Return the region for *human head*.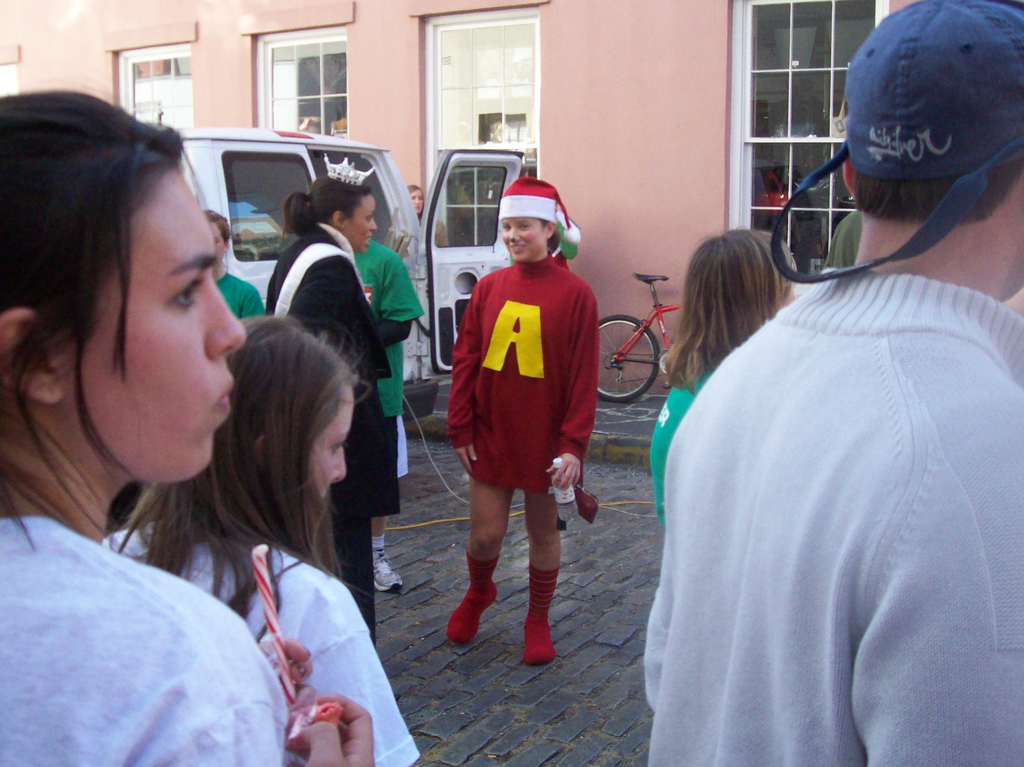
x1=689, y1=225, x2=812, y2=338.
